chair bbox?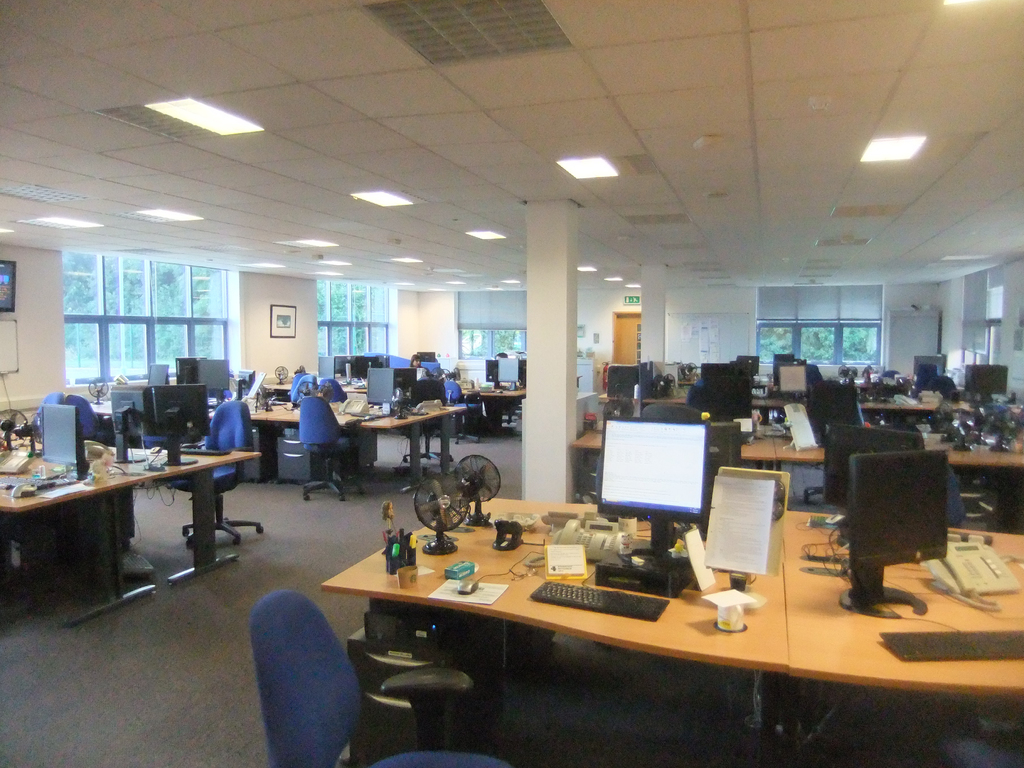
[left=692, top=373, right=753, bottom=419]
